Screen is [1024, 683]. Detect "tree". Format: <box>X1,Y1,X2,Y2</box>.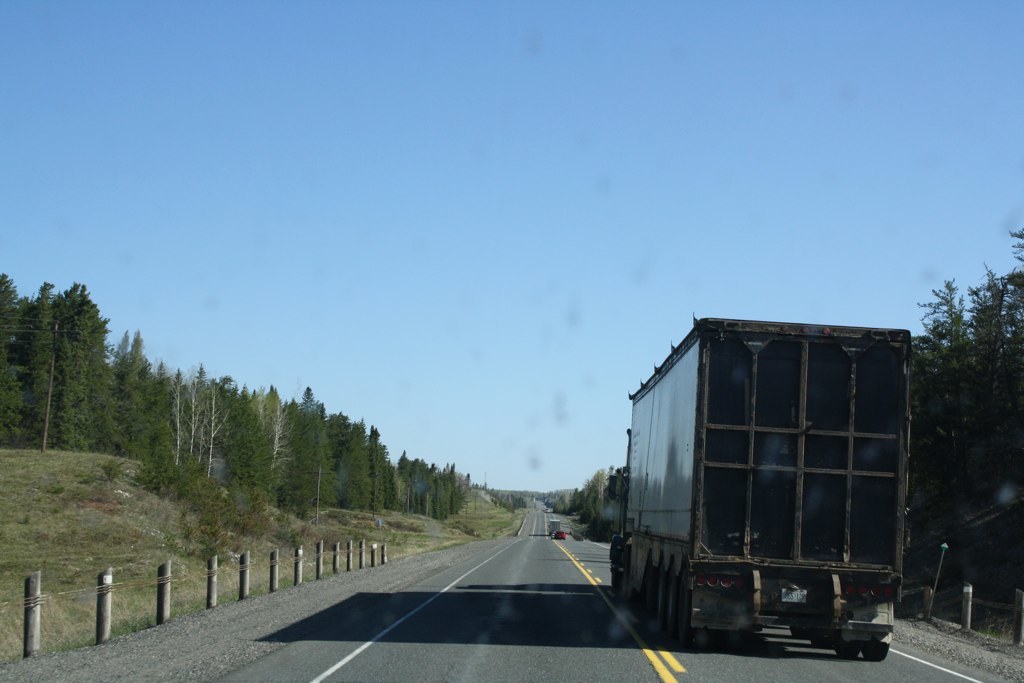
<box>156,380,197,463</box>.
